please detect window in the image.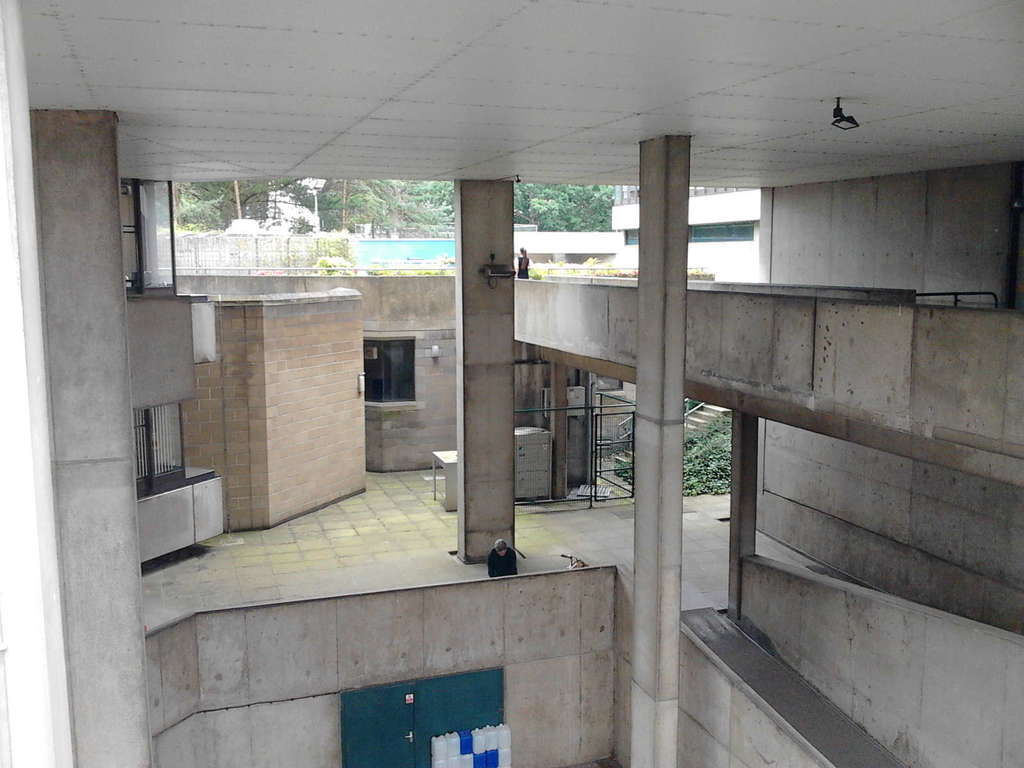
(left=128, top=398, right=221, bottom=502).
